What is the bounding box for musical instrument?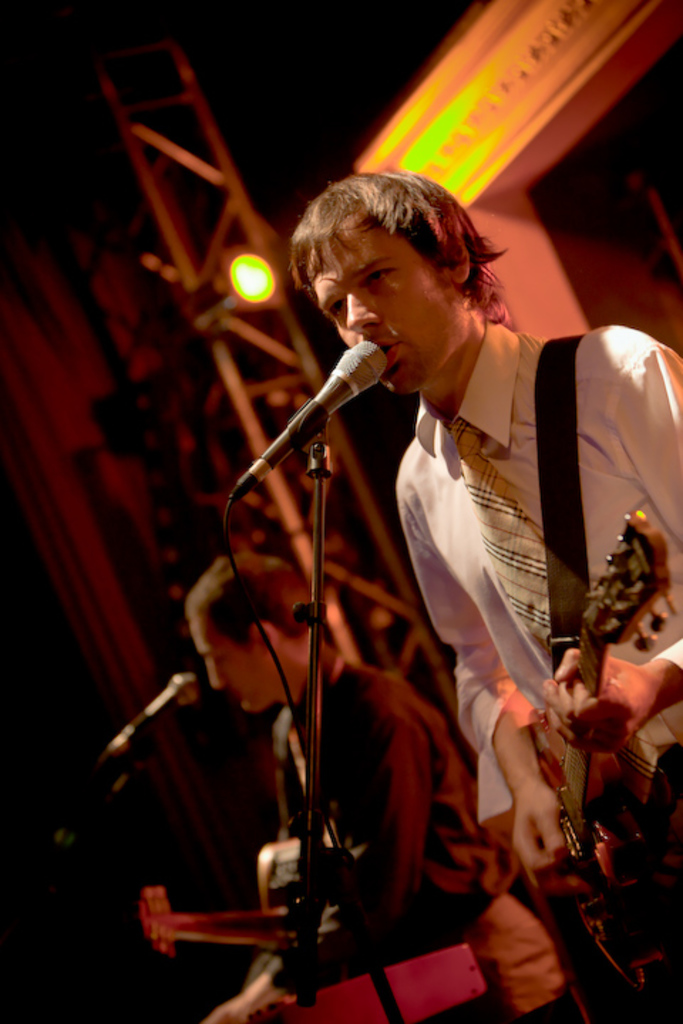
134 823 387 987.
